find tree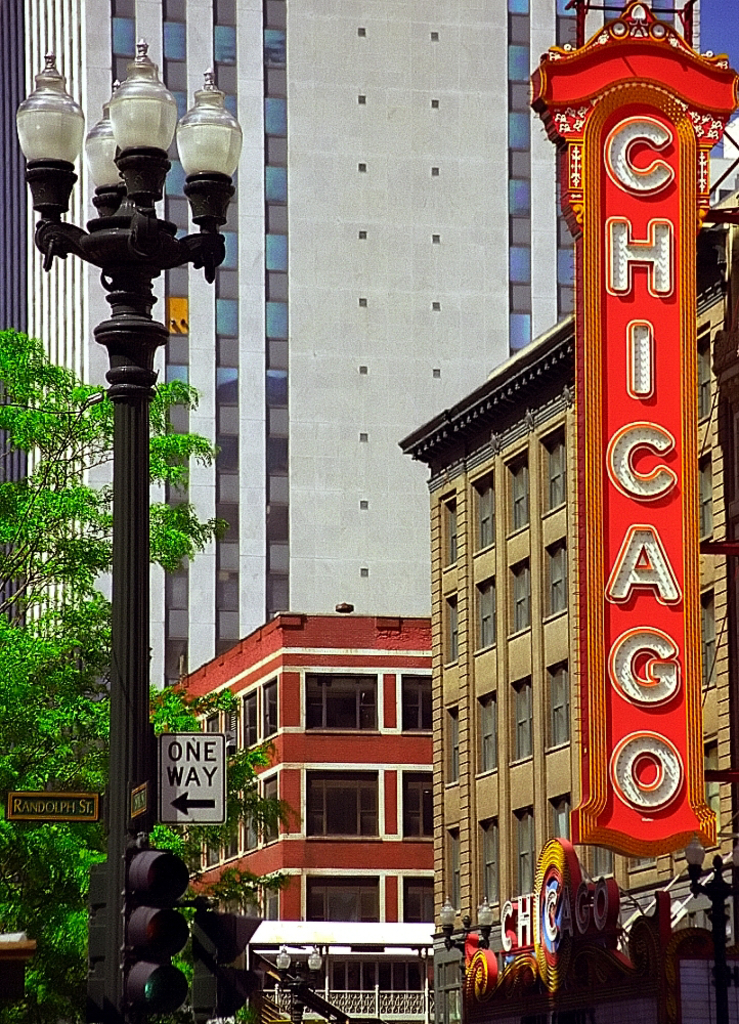
(left=0, top=314, right=297, bottom=1023)
